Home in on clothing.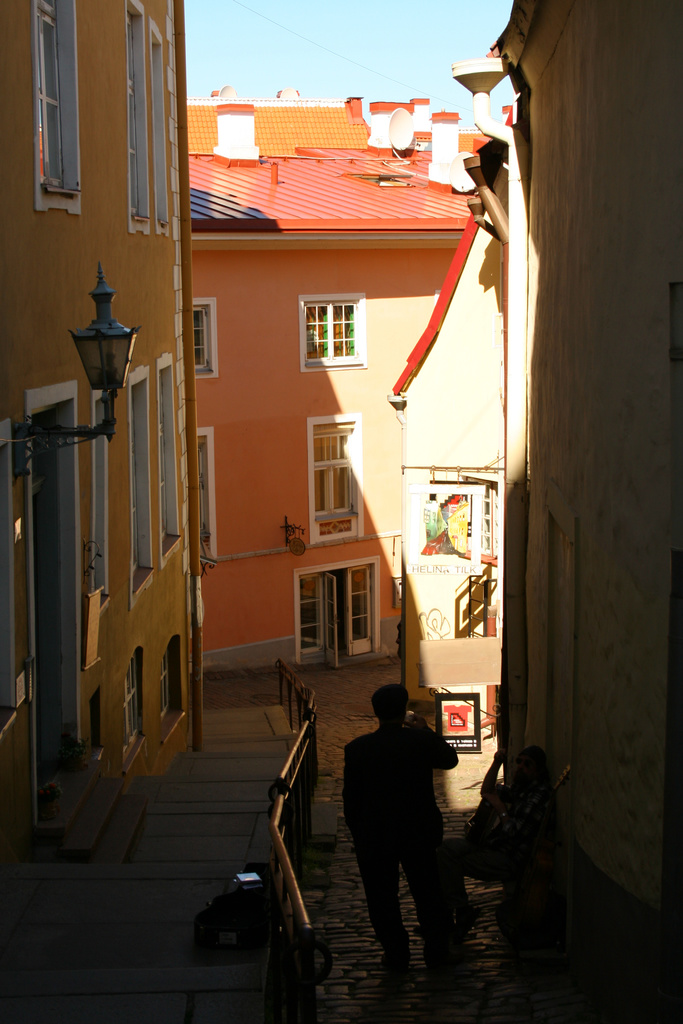
Homed in at 342, 689, 457, 947.
